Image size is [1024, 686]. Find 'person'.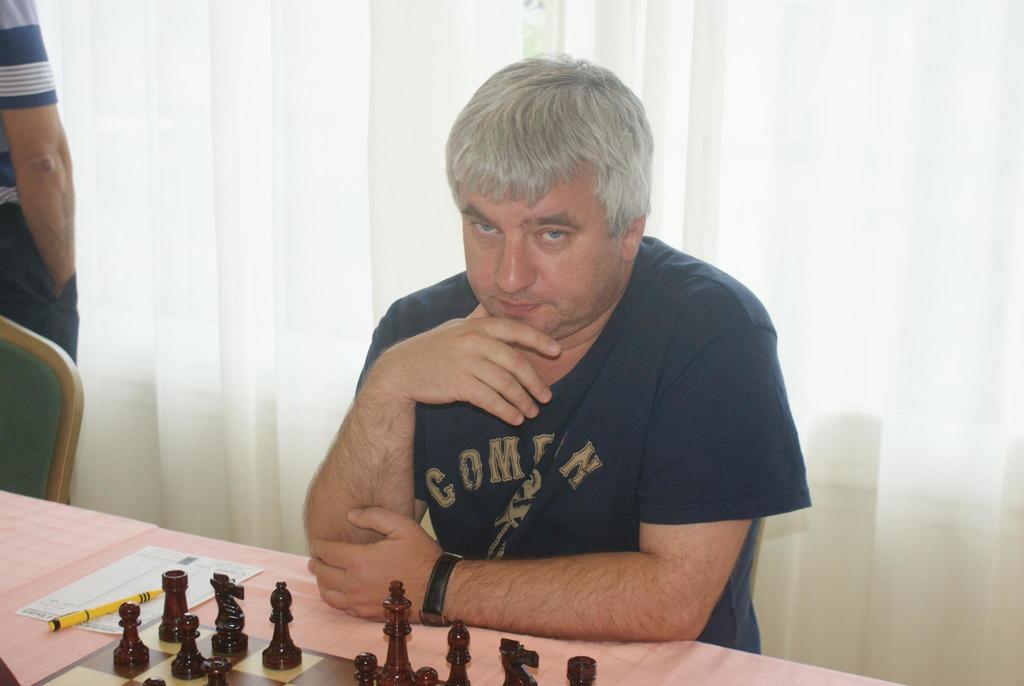
(x1=300, y1=54, x2=822, y2=683).
